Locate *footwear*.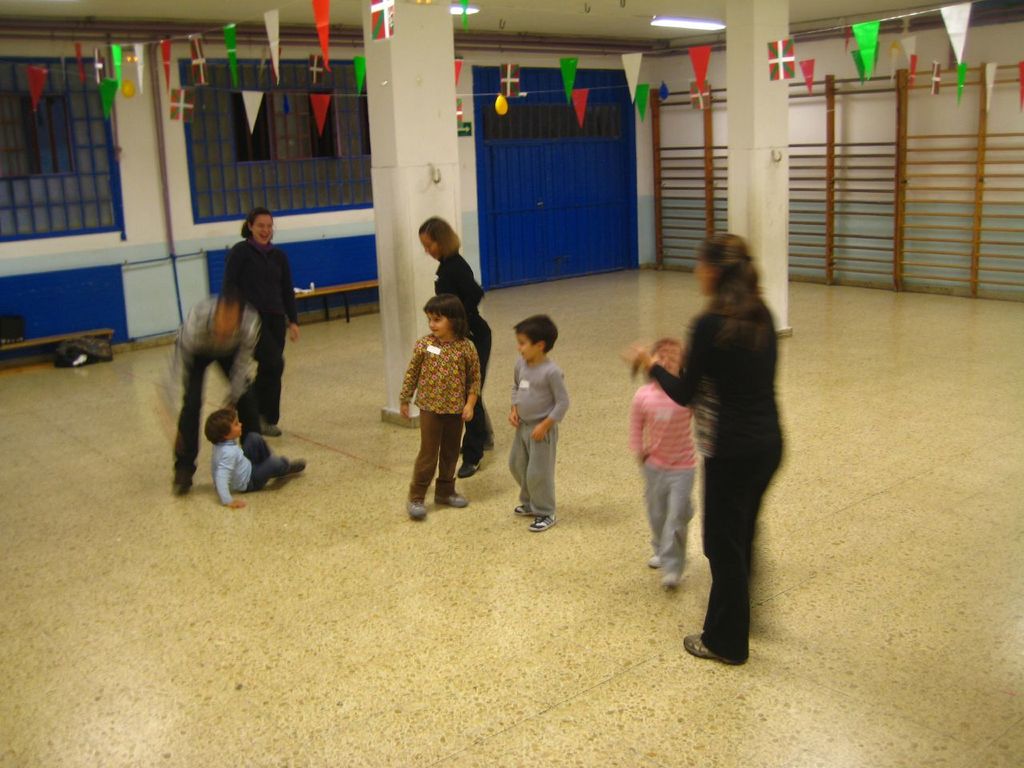
Bounding box: <box>661,568,679,592</box>.
